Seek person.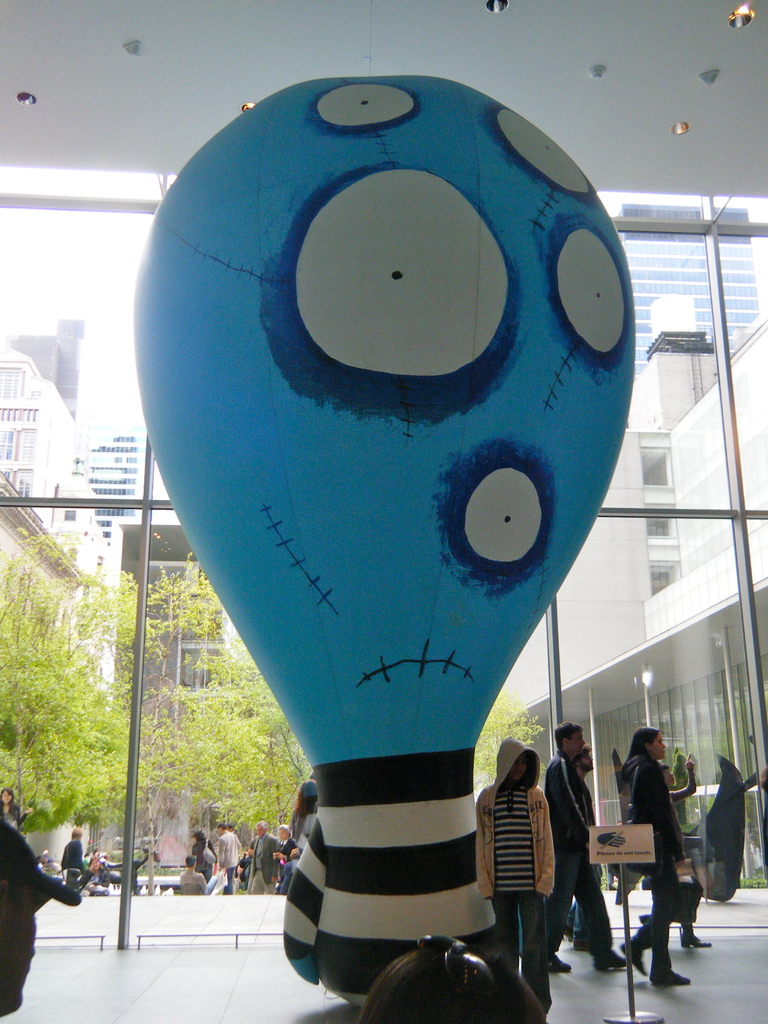
(626,699,713,984).
